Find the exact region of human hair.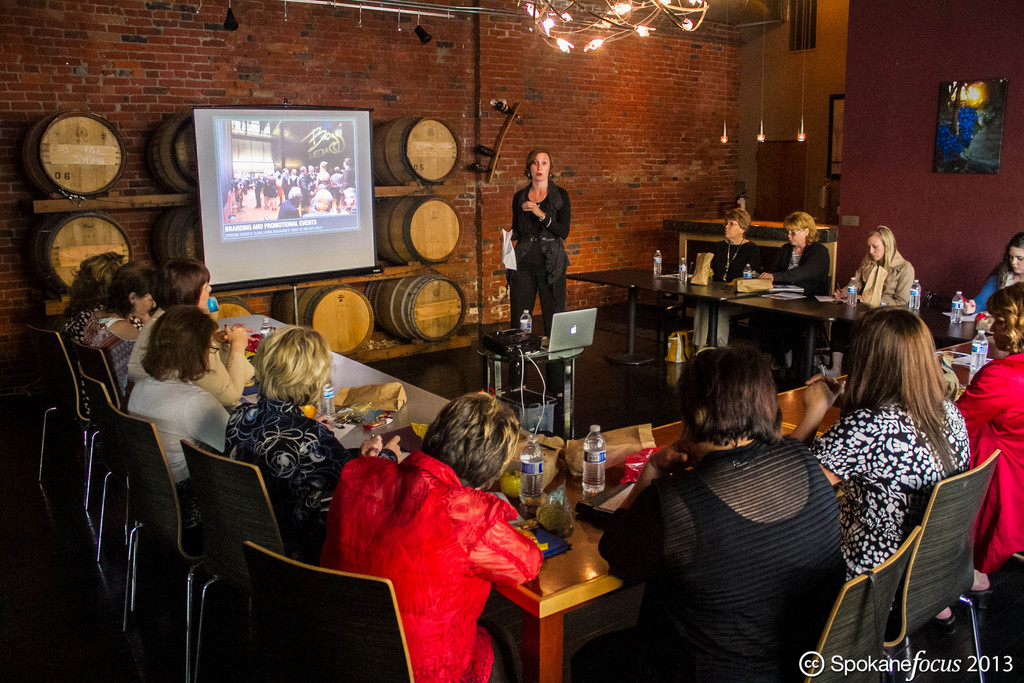
Exact region: left=724, top=206, right=751, bottom=233.
